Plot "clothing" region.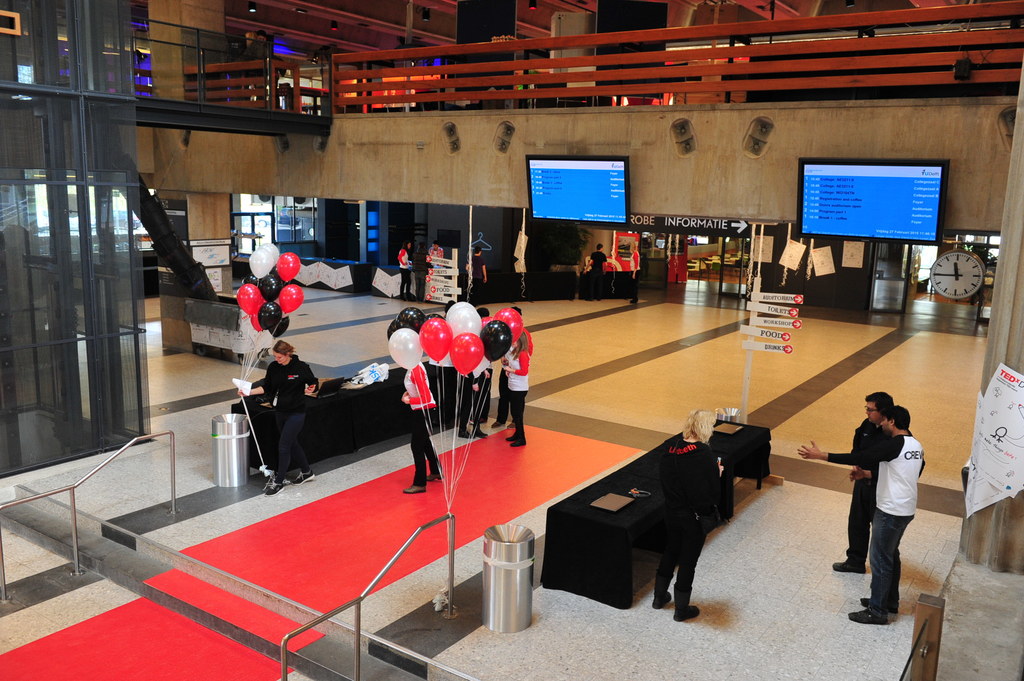
Plotted at crop(396, 248, 415, 296).
